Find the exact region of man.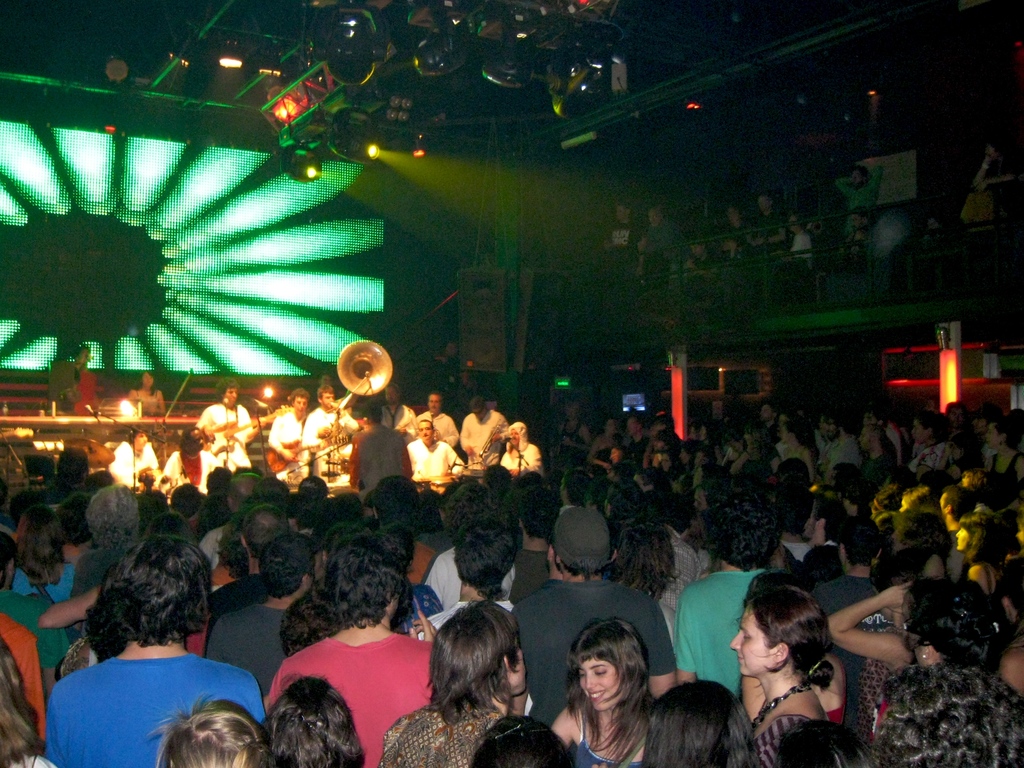
Exact region: region(810, 517, 882, 732).
